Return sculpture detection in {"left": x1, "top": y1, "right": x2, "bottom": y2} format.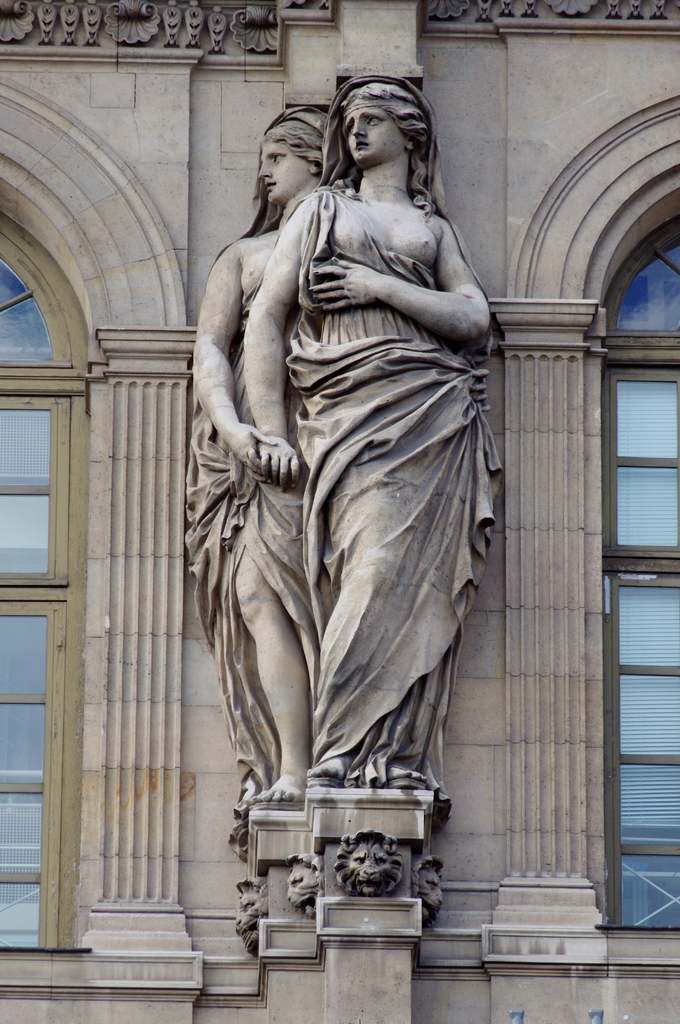
{"left": 129, "top": 90, "right": 329, "bottom": 826}.
